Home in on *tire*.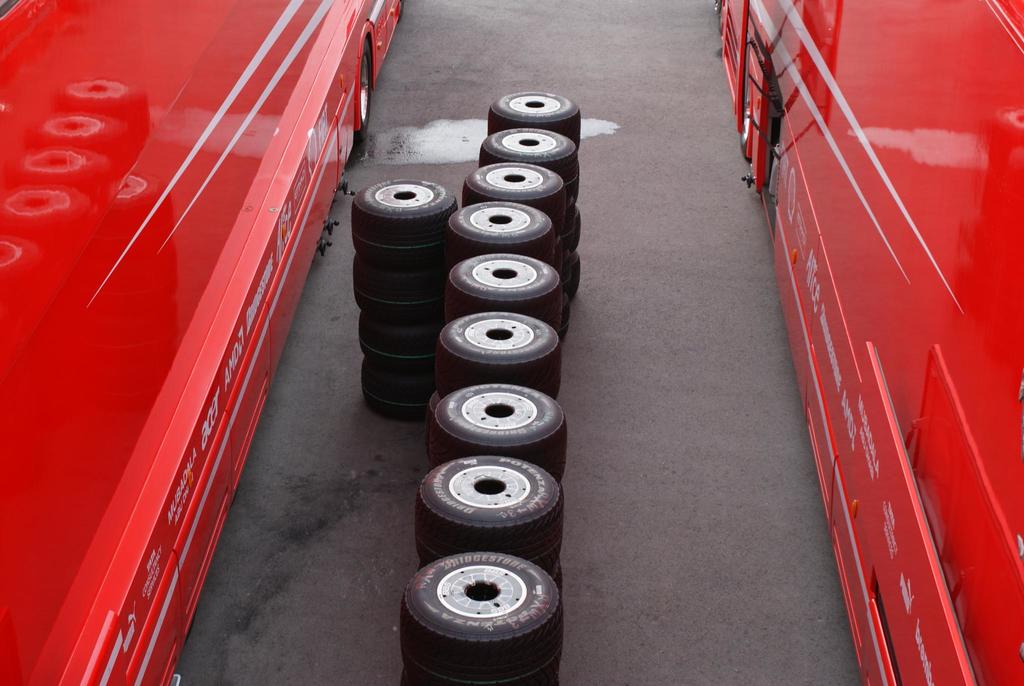
Homed in at 413,455,564,559.
